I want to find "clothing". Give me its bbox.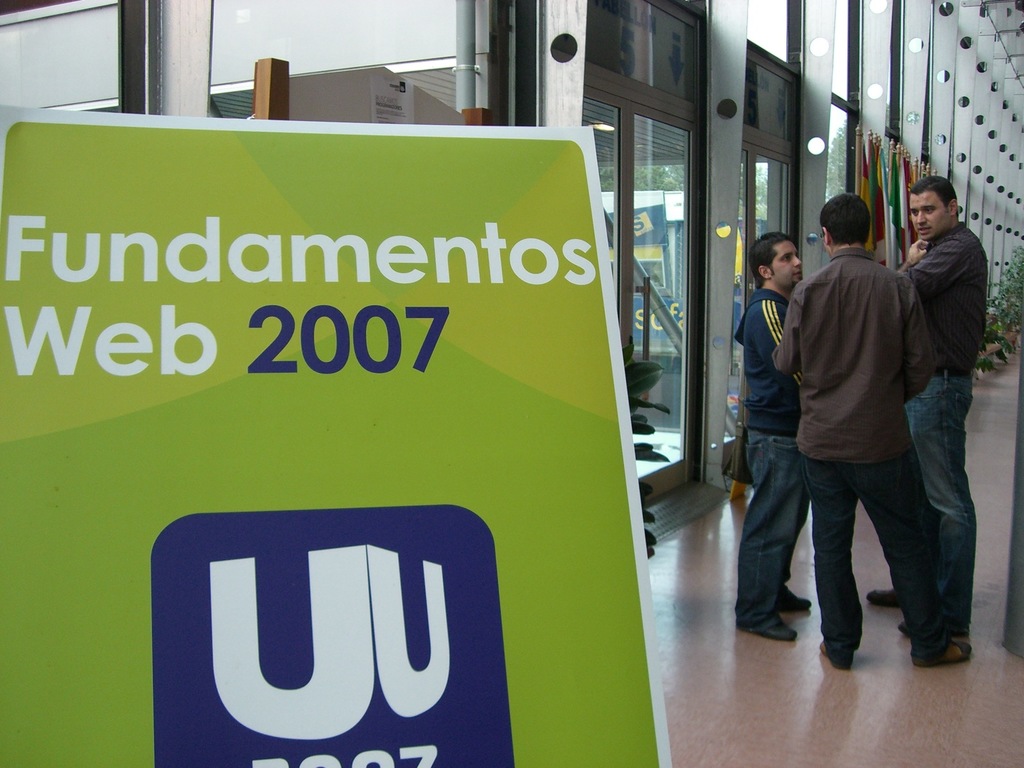
detection(796, 451, 947, 662).
